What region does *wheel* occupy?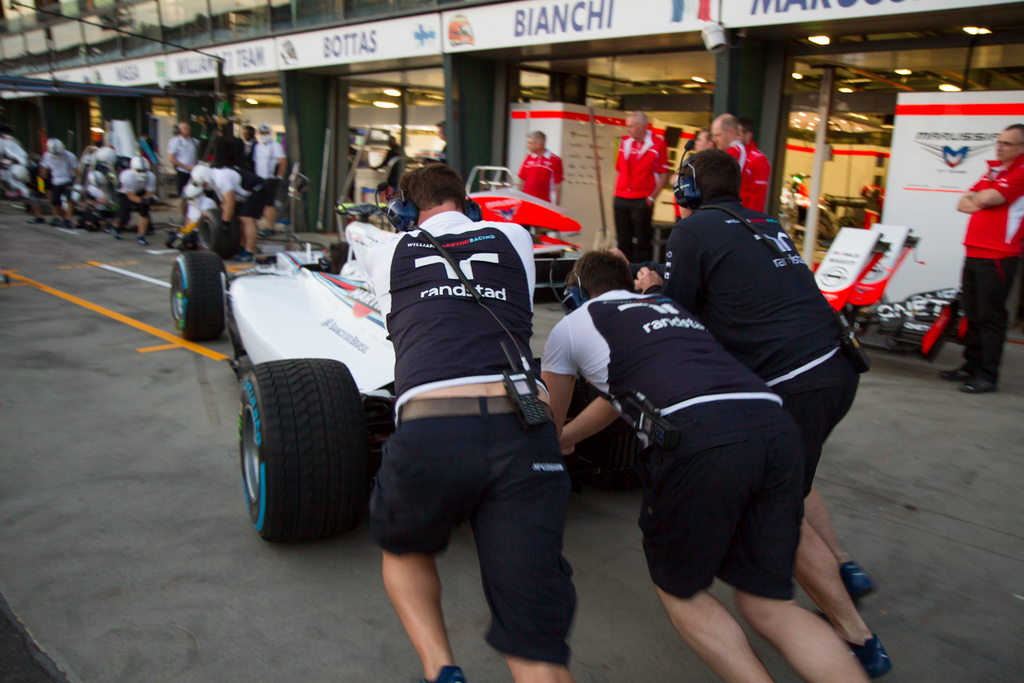
(239, 358, 371, 540).
